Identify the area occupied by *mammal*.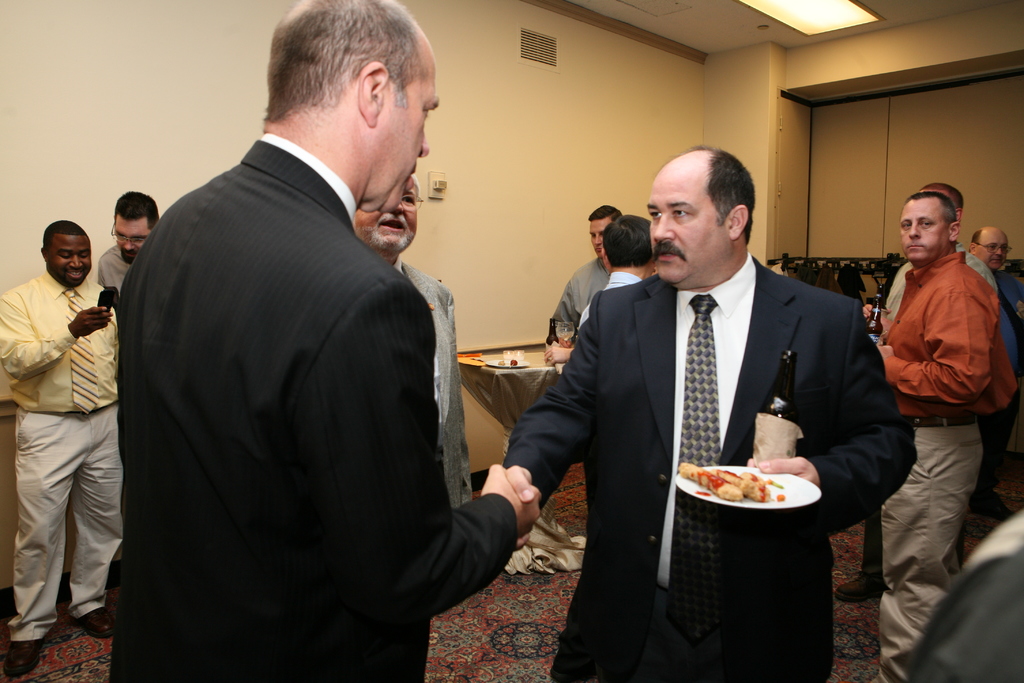
Area: bbox(516, 144, 913, 682).
